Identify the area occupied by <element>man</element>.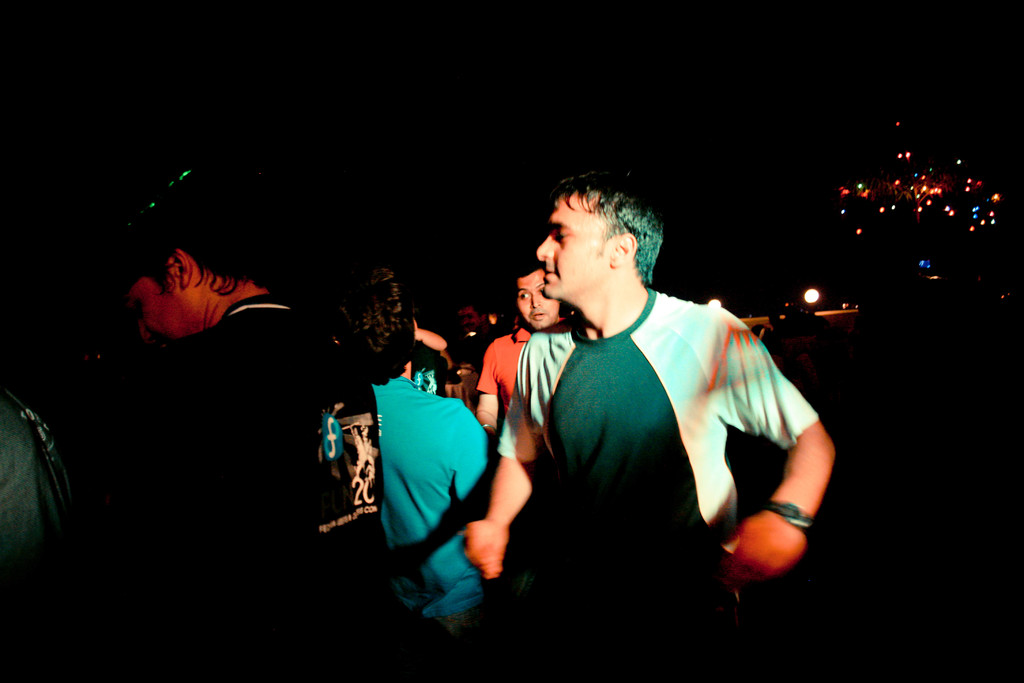
Area: box=[328, 262, 508, 625].
